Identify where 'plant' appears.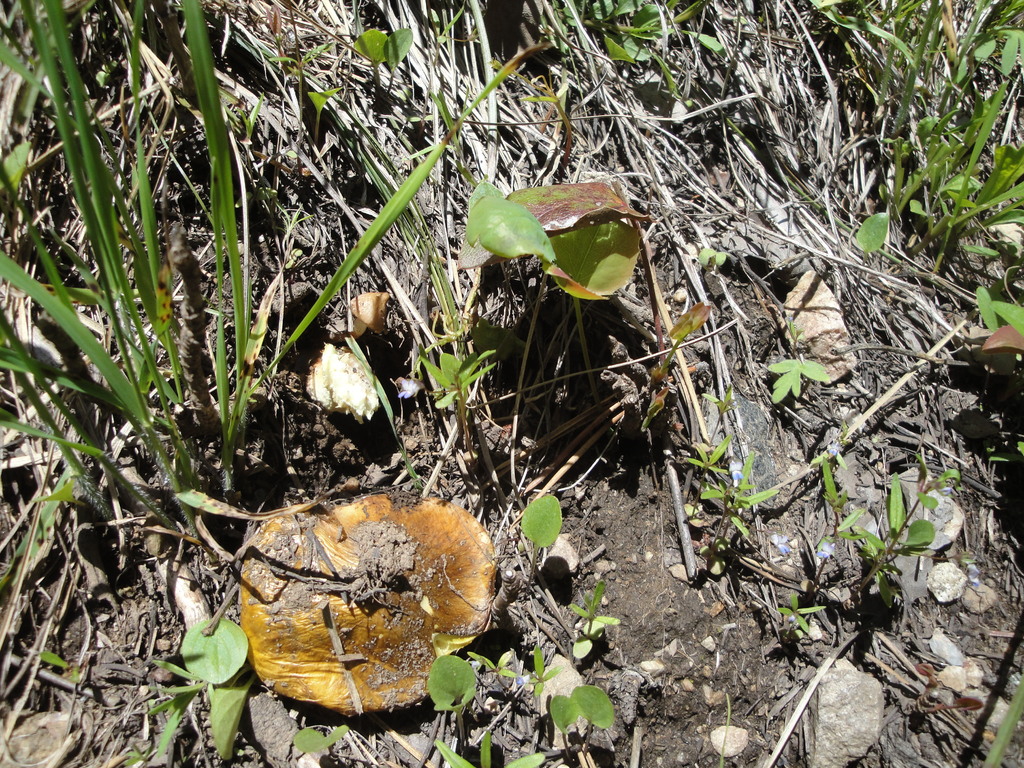
Appears at 296:723:346:754.
